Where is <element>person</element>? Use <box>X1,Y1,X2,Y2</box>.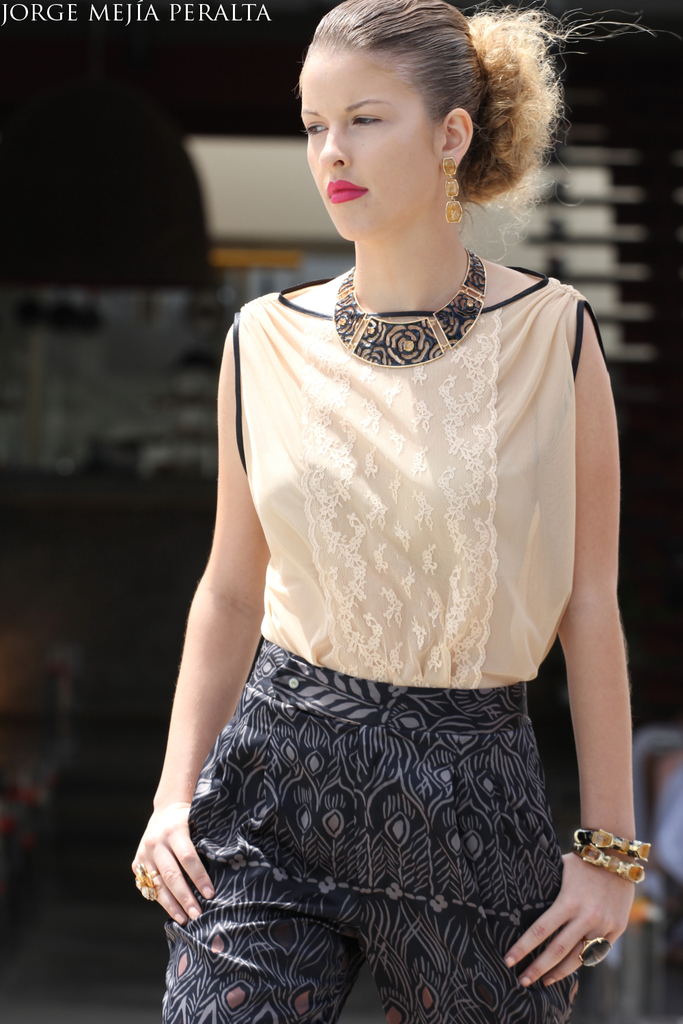
<box>132,3,636,1023</box>.
